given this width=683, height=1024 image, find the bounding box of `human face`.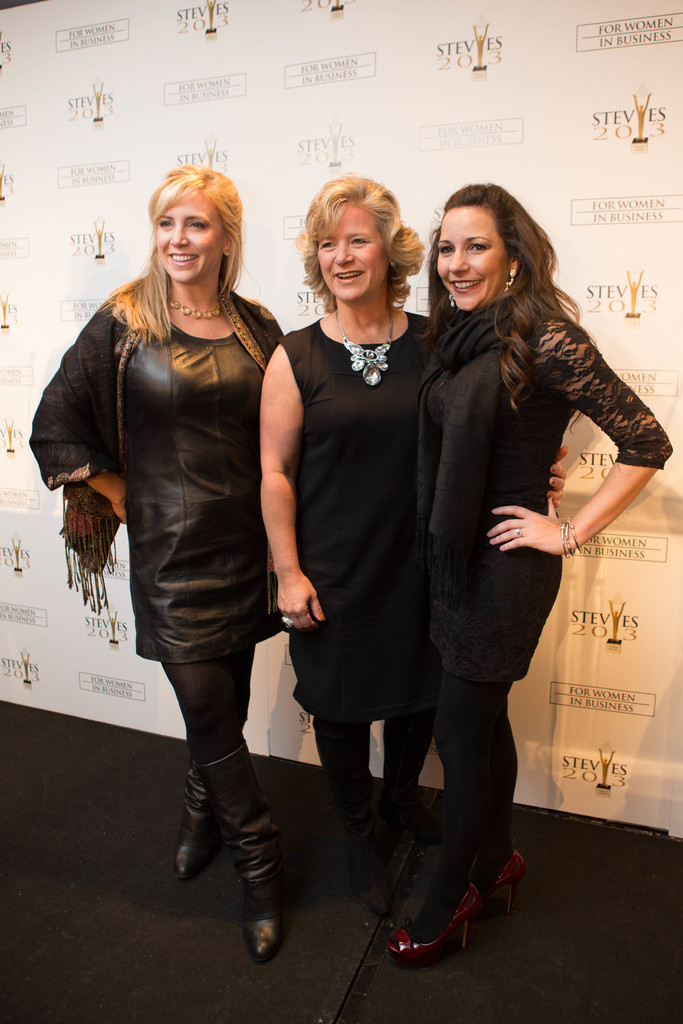
436:207:512:311.
